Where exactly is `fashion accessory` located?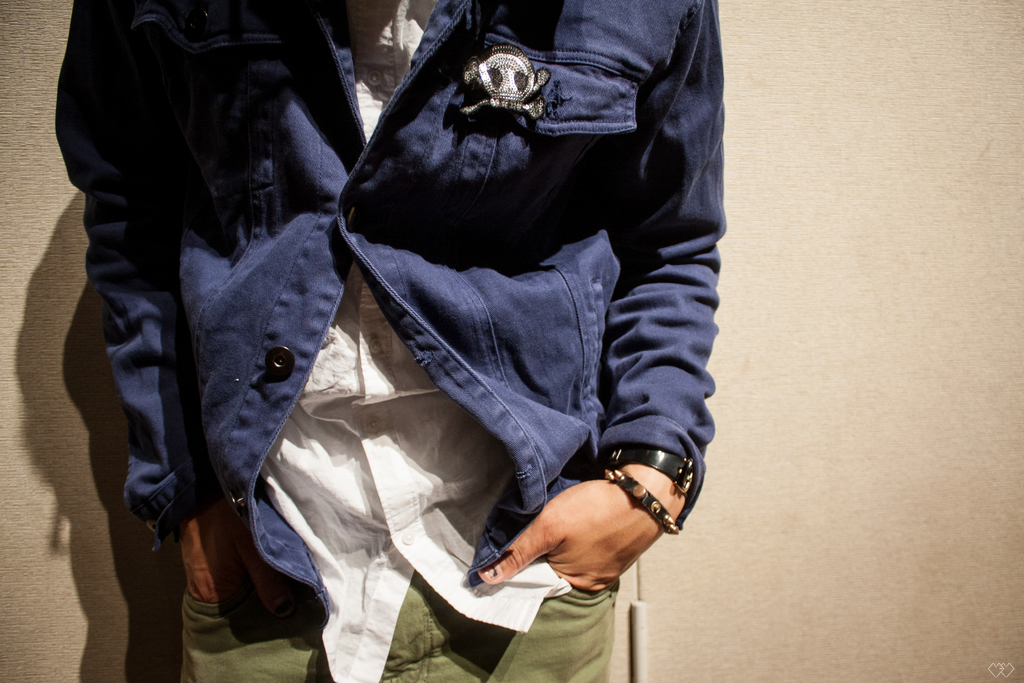
Its bounding box is left=610, top=451, right=696, bottom=493.
